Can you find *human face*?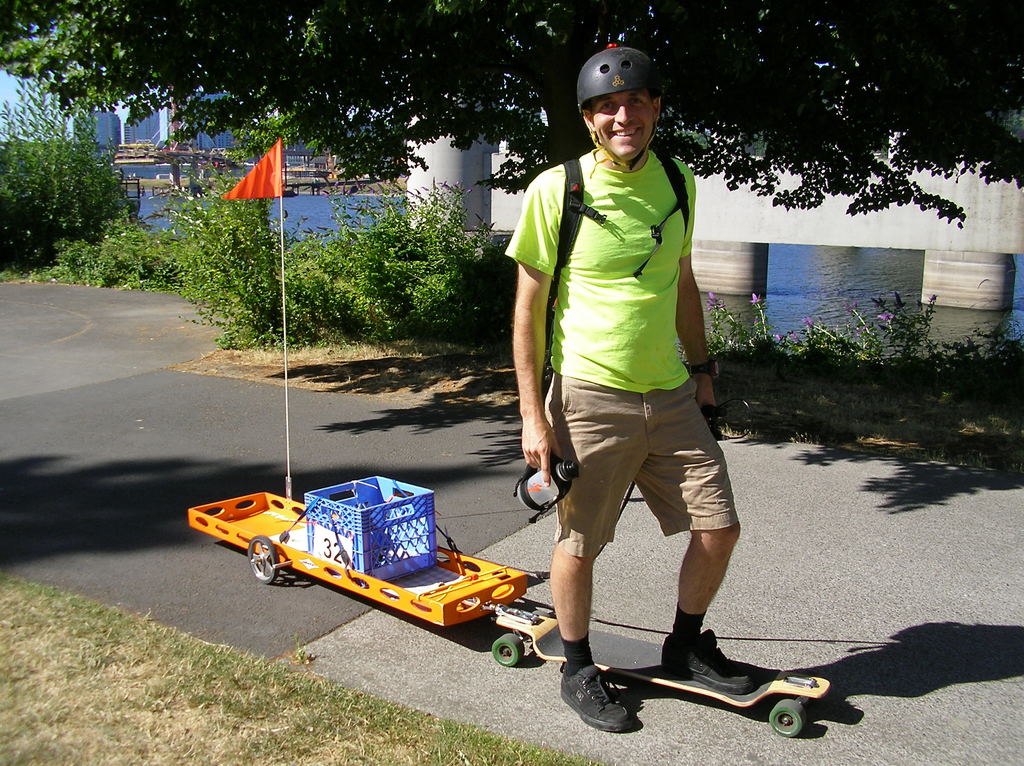
Yes, bounding box: pyautogui.locateOnScreen(594, 91, 655, 160).
